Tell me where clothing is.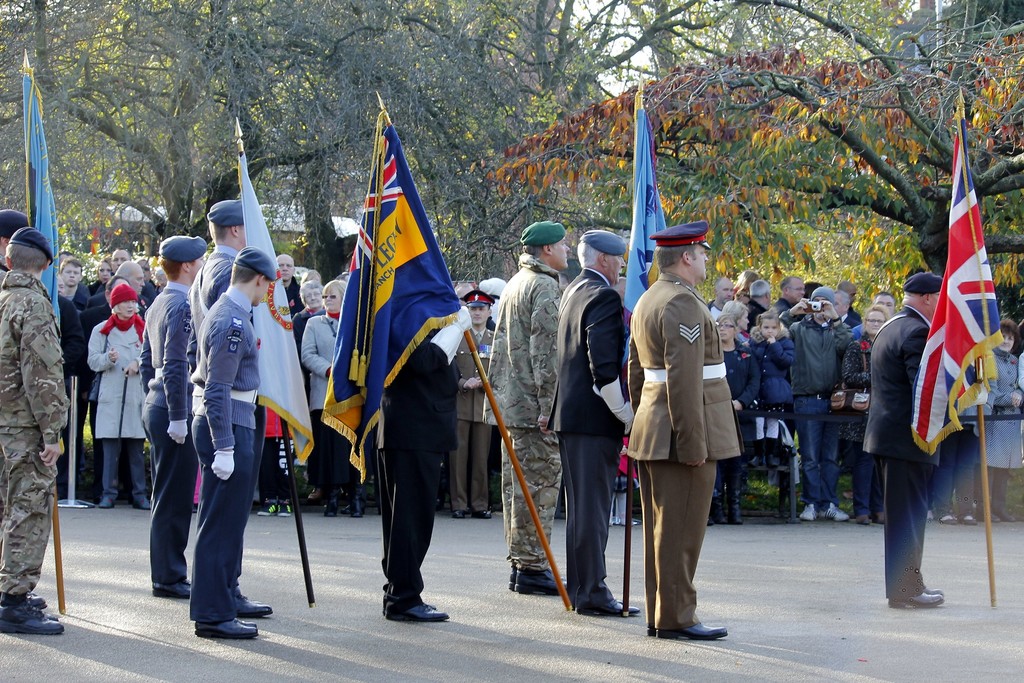
clothing is at select_region(858, 304, 949, 600).
